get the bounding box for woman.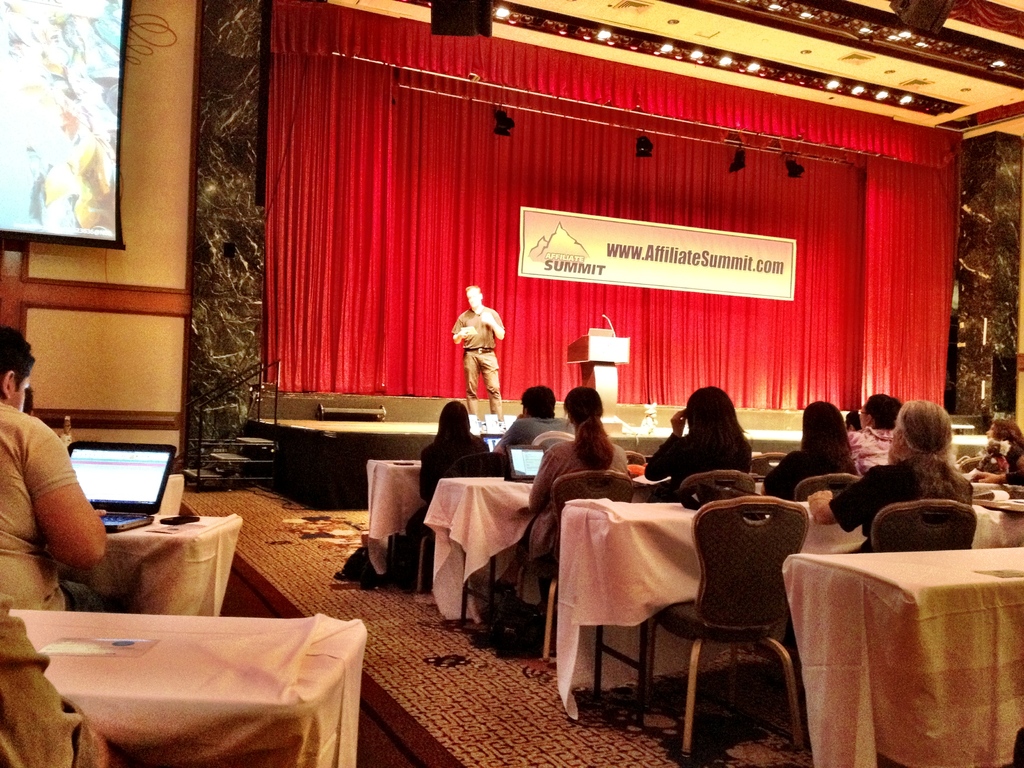
crop(958, 417, 1021, 471).
